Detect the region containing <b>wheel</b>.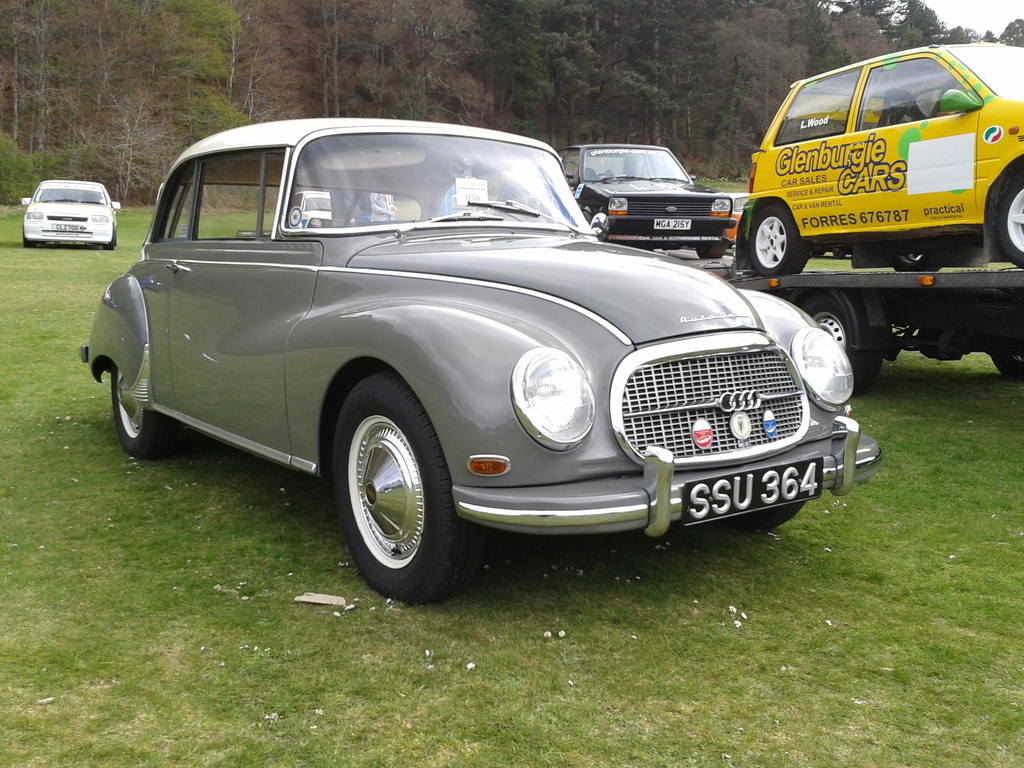
region(890, 254, 940, 269).
